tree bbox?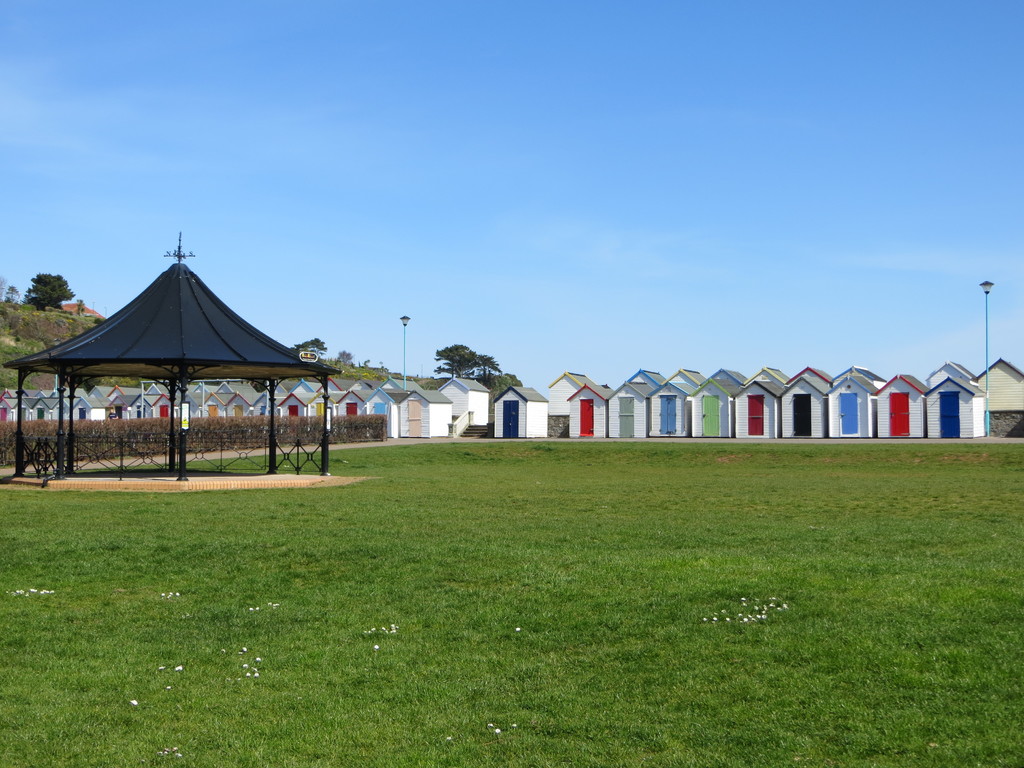
box=[429, 344, 504, 385]
